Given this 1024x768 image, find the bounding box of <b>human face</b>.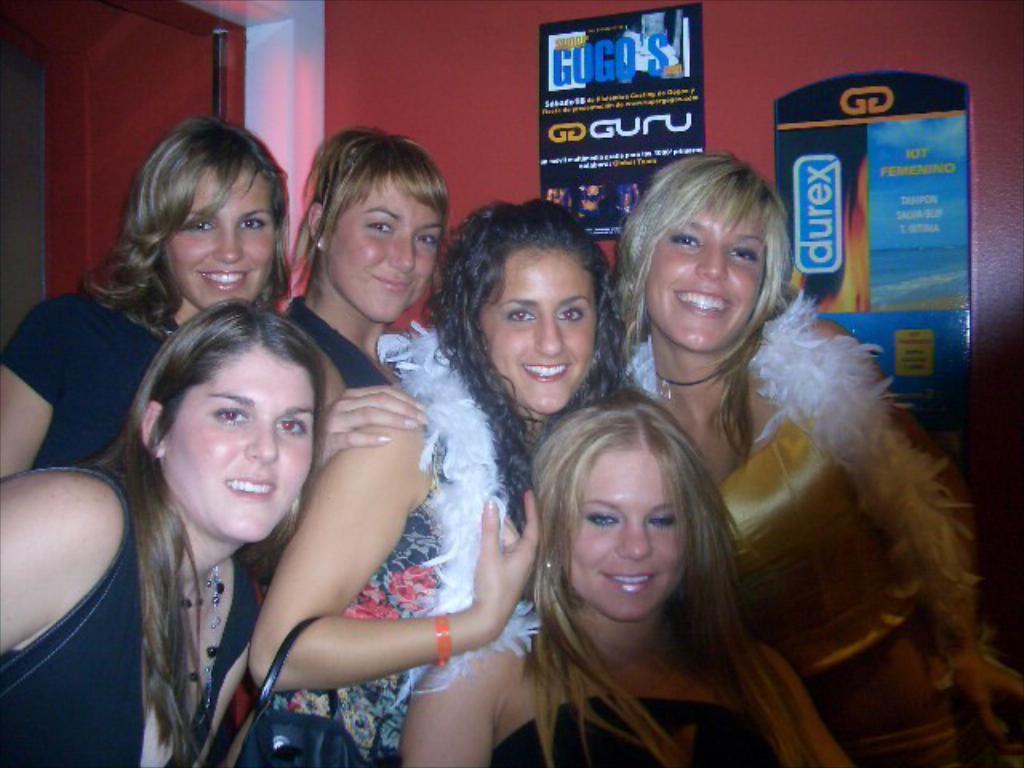
crop(326, 162, 442, 330).
